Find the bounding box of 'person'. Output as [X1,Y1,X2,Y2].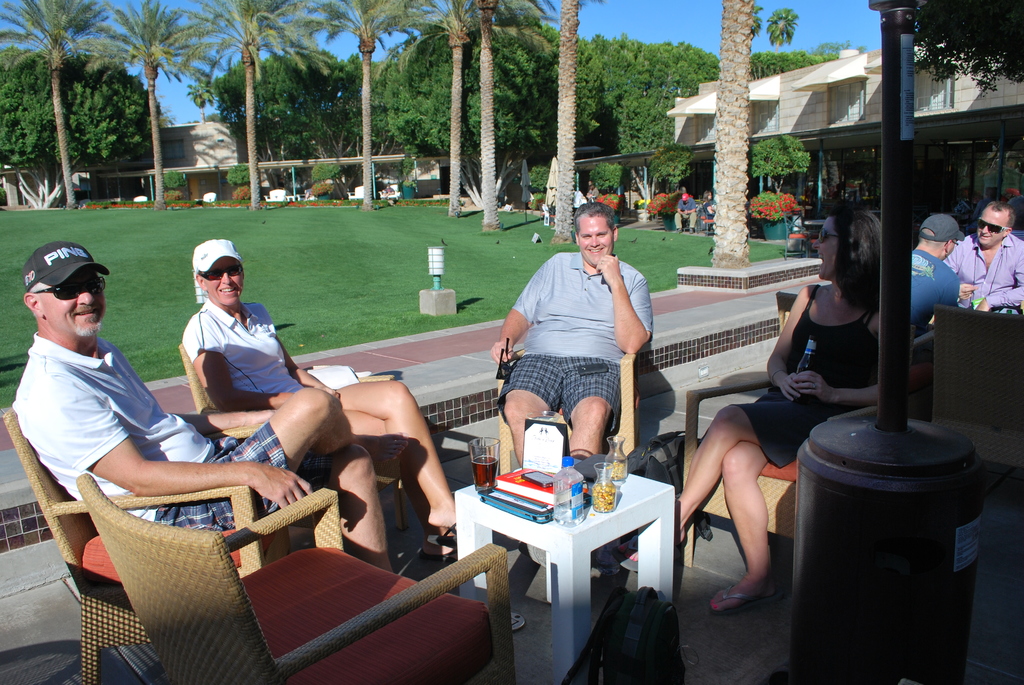
[183,232,459,537].
